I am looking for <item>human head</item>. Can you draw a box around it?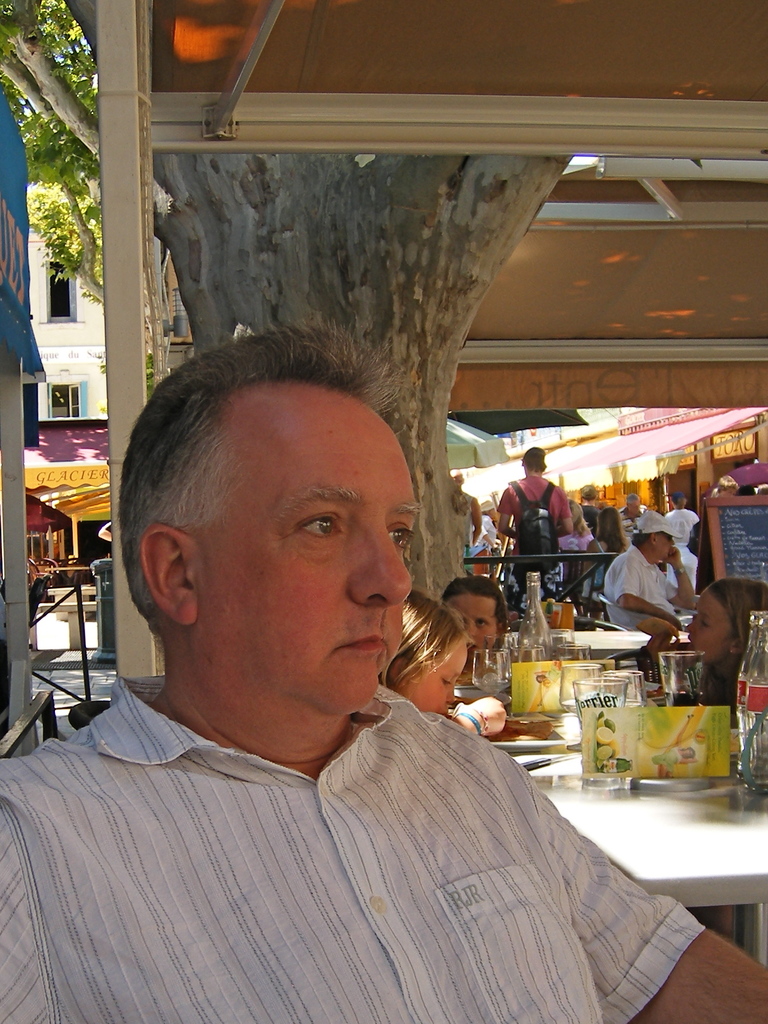
Sure, the bounding box is x1=520 y1=438 x2=547 y2=476.
